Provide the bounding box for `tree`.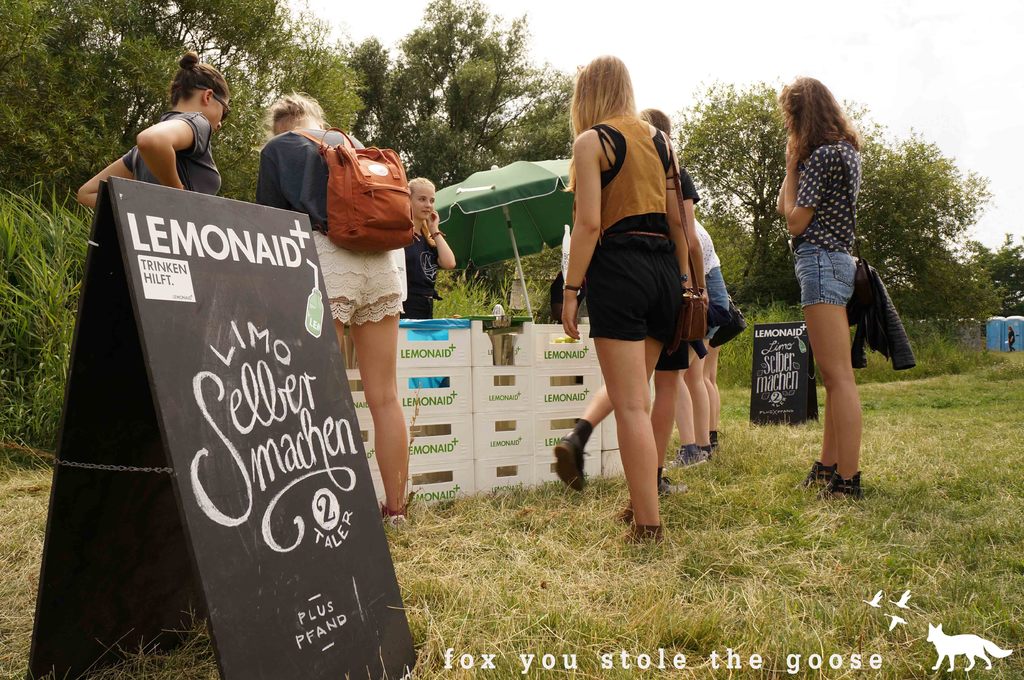
bbox(346, 0, 594, 195).
